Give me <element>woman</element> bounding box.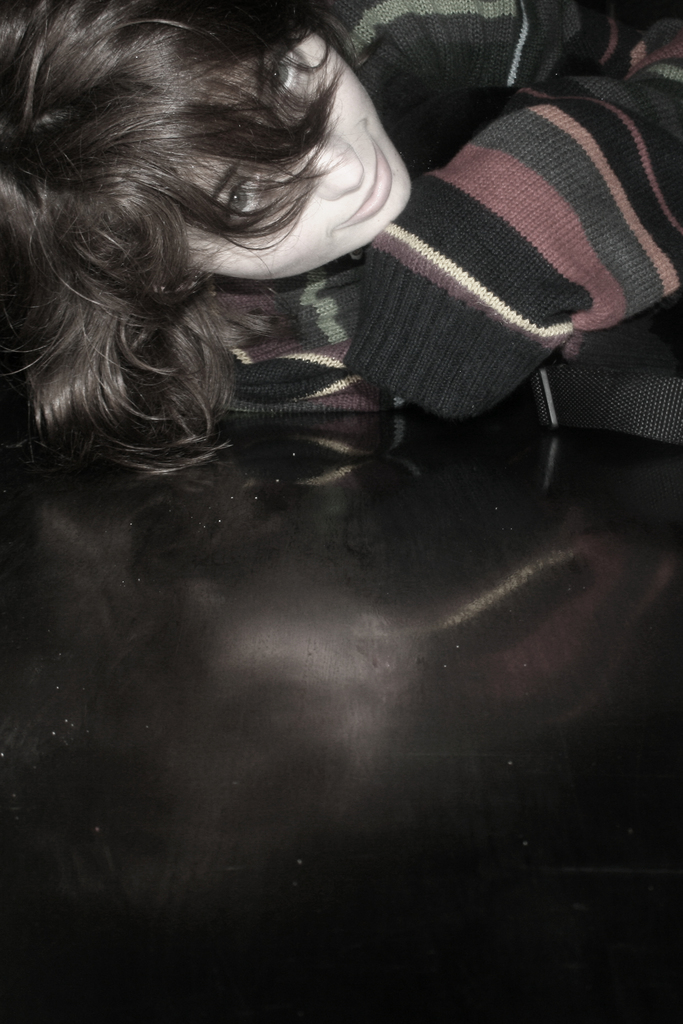
x1=0 y1=0 x2=682 y2=473.
